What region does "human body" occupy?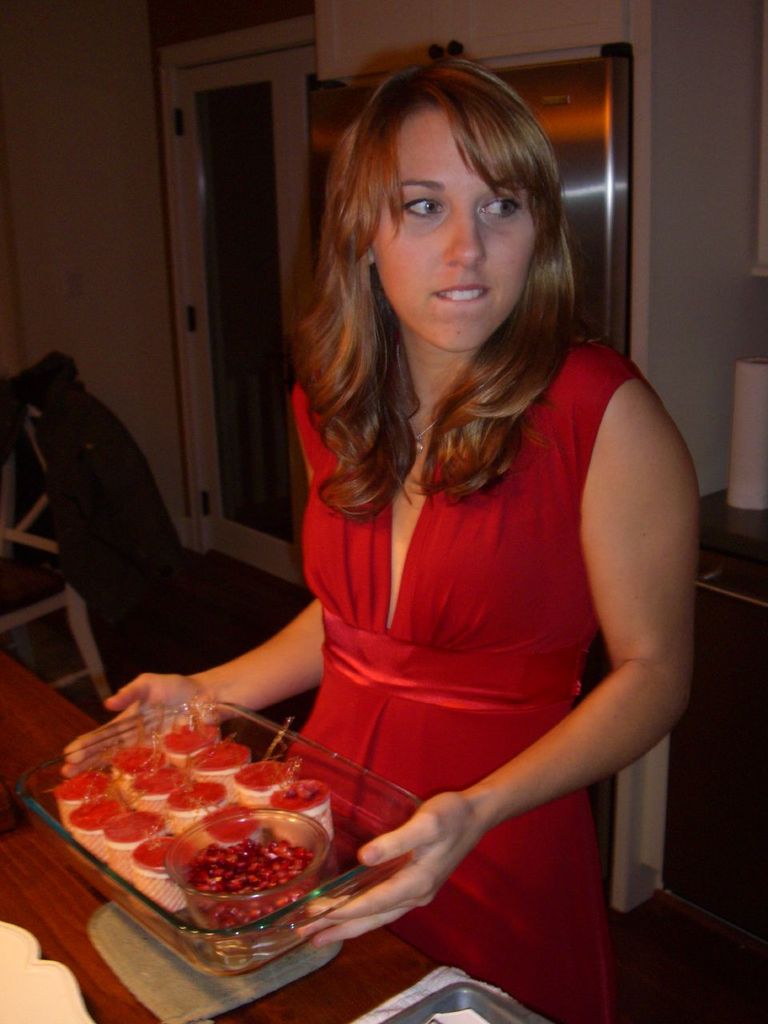
select_region(229, 86, 670, 1009).
